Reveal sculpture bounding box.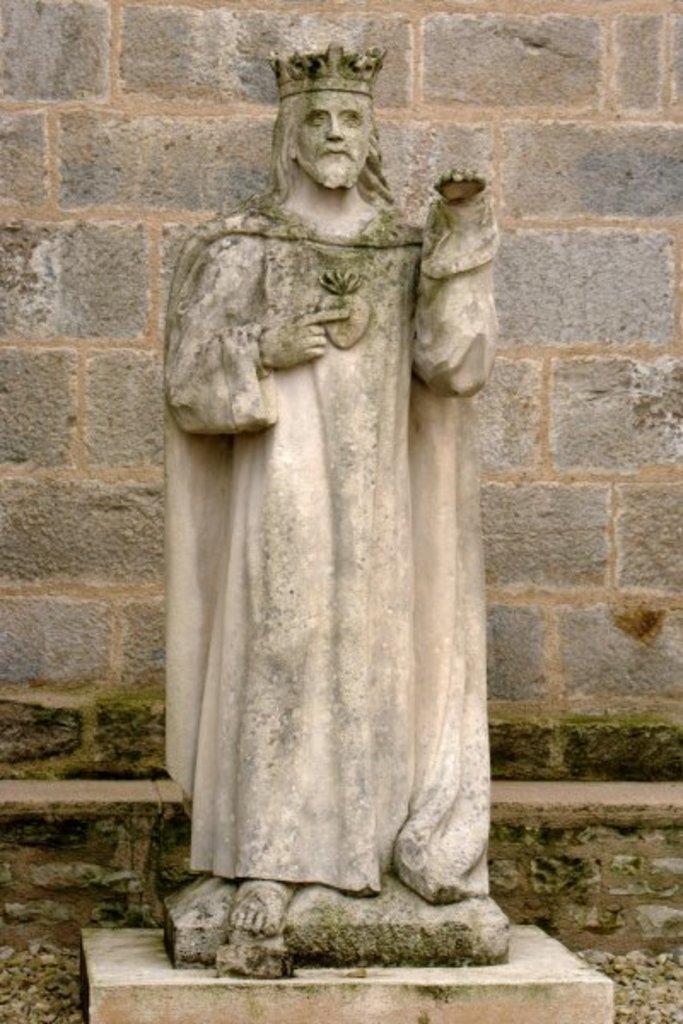
Revealed: x1=150 y1=20 x2=519 y2=898.
